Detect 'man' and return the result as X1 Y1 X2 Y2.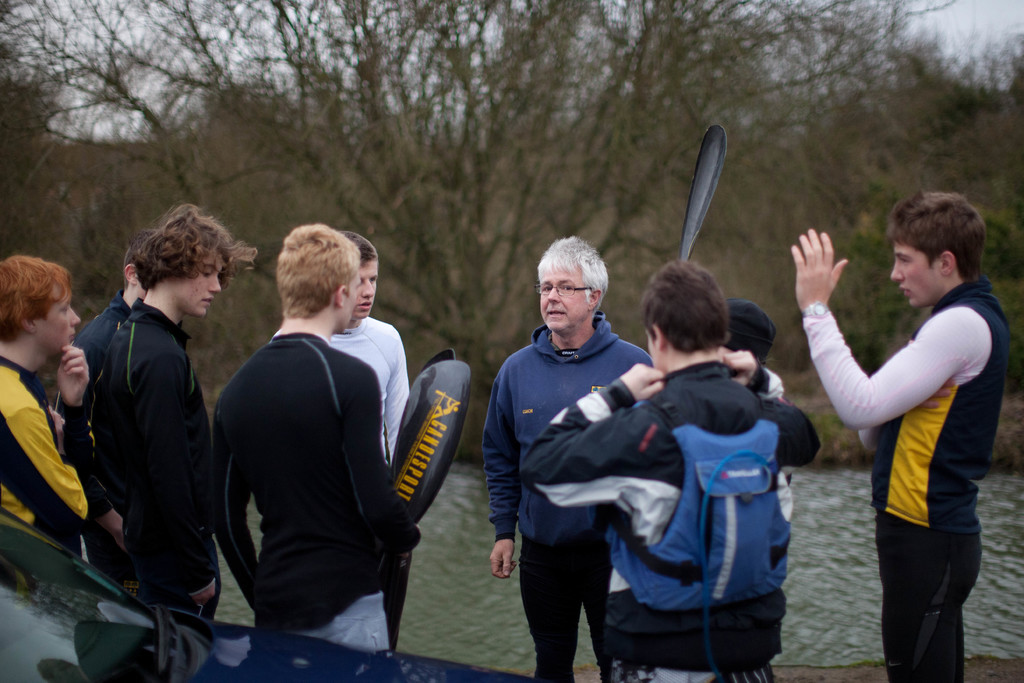
482 236 653 682.
